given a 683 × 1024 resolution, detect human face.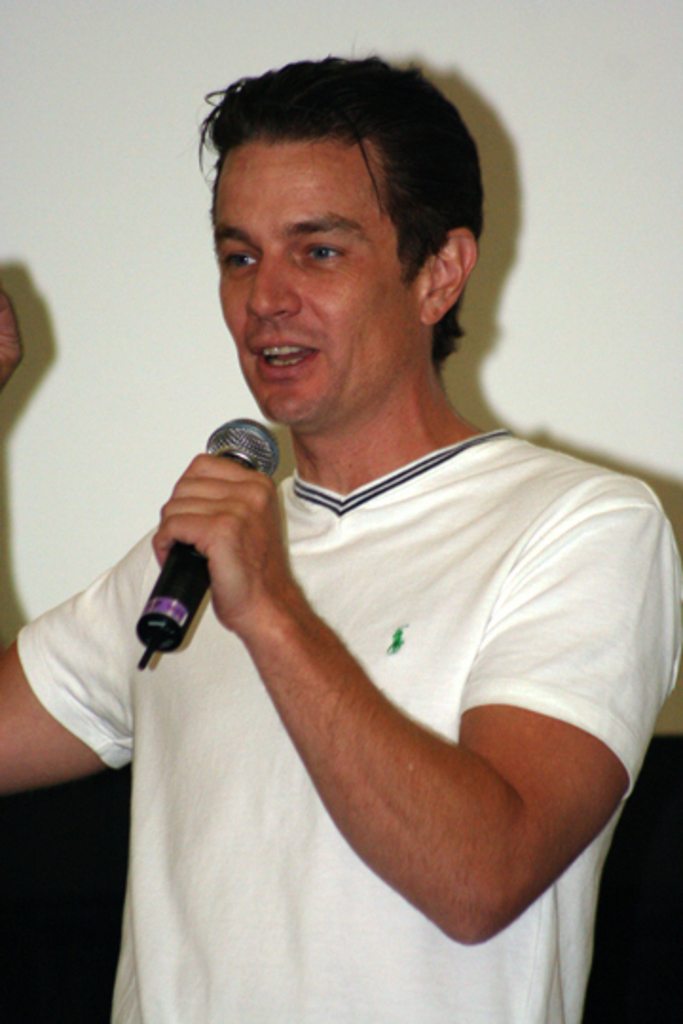
left=211, top=146, right=402, bottom=423.
